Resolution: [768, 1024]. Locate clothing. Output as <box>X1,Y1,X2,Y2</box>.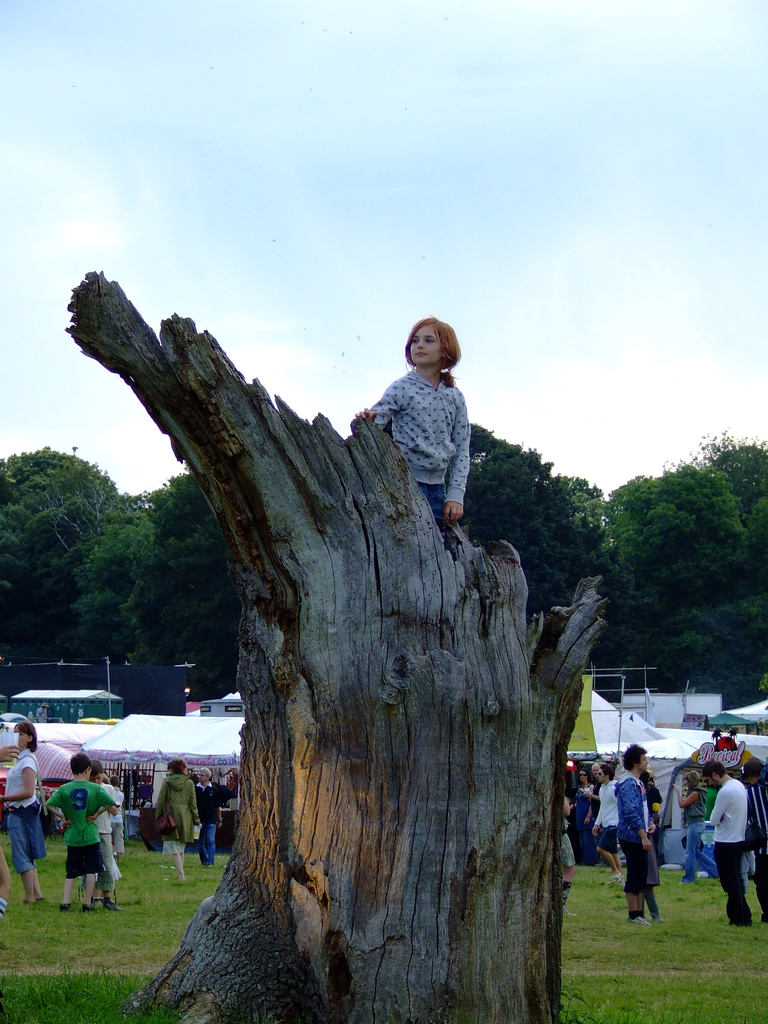
<box>85,783,116,886</box>.
